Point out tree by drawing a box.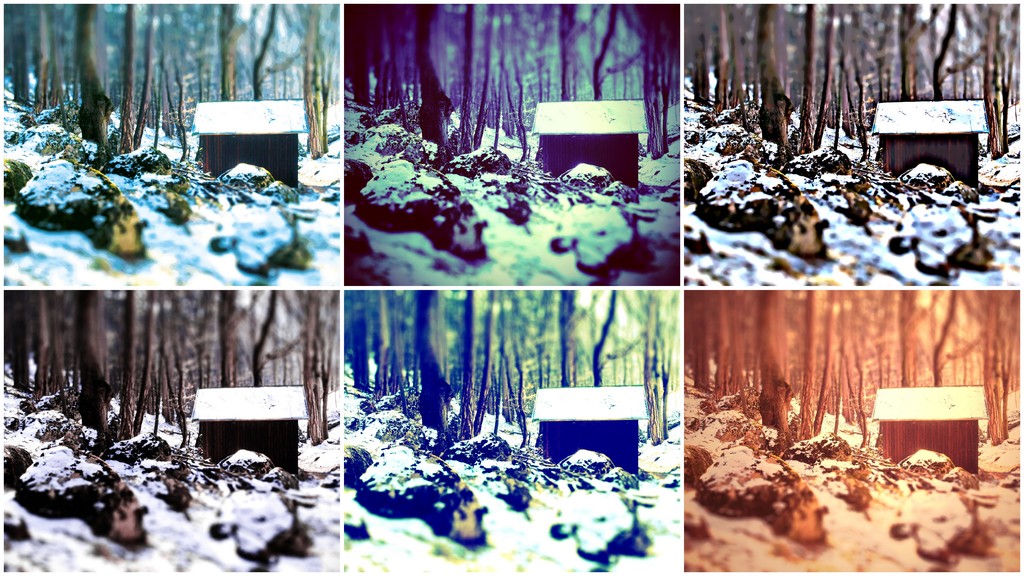
x1=964 y1=276 x2=1019 y2=444.
